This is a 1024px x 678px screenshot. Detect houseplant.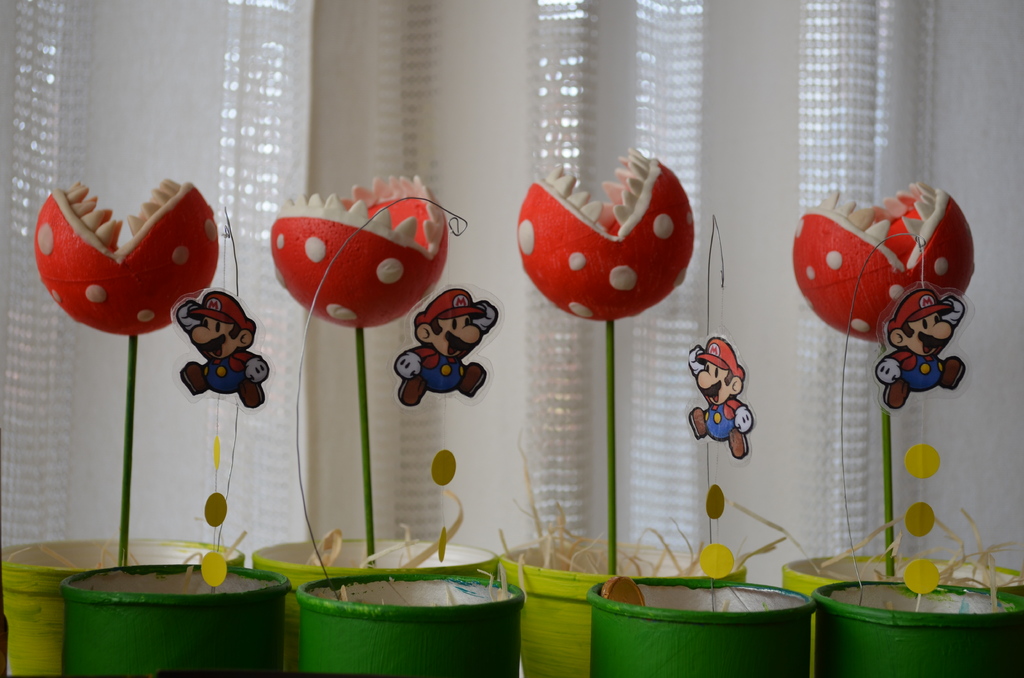
791,182,1023,674.
